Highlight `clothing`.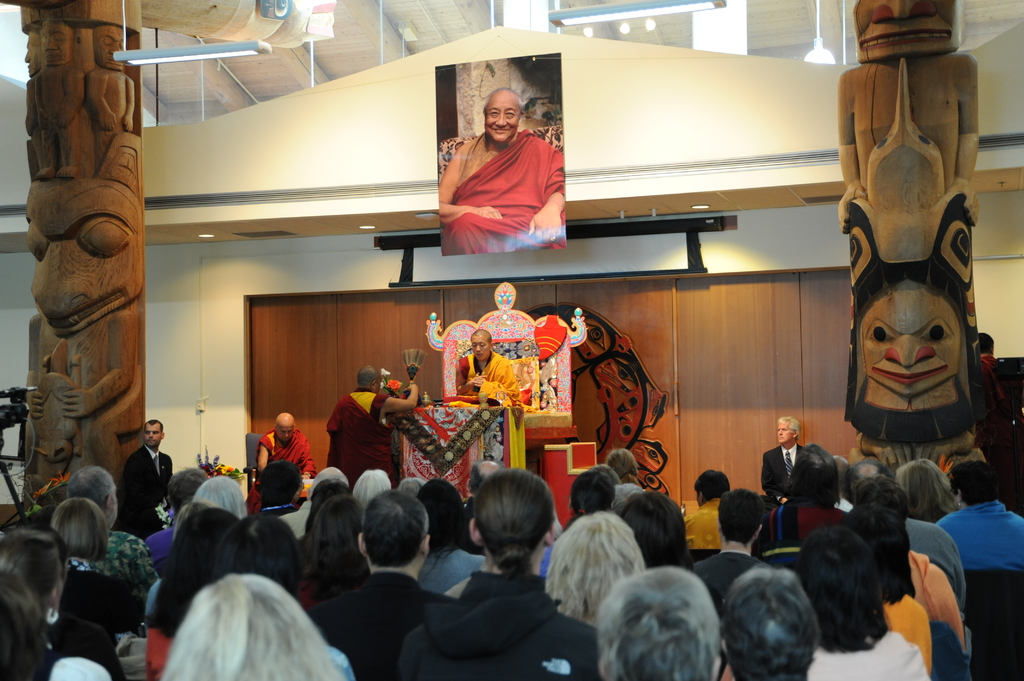
Highlighted region: x1=123, y1=449, x2=167, y2=538.
